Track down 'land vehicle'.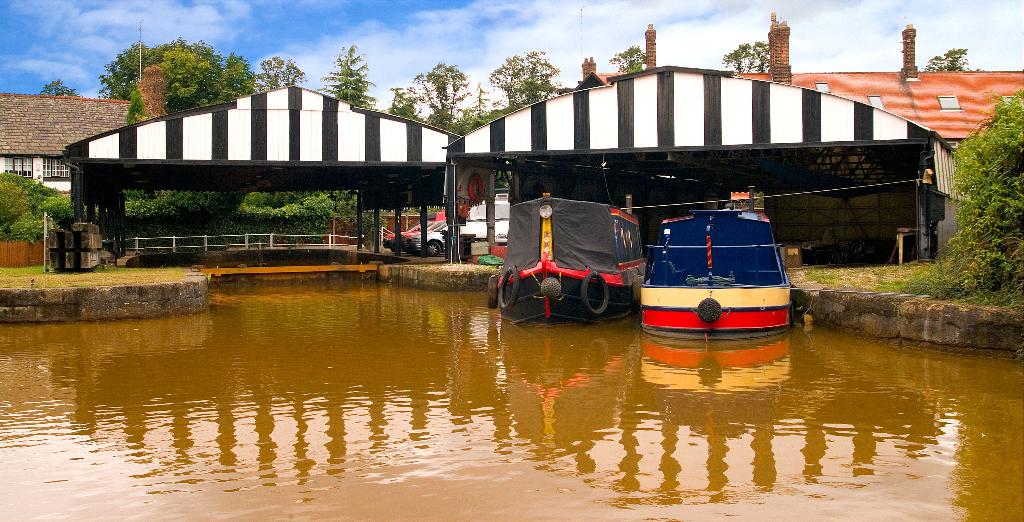
Tracked to detection(386, 213, 436, 246).
